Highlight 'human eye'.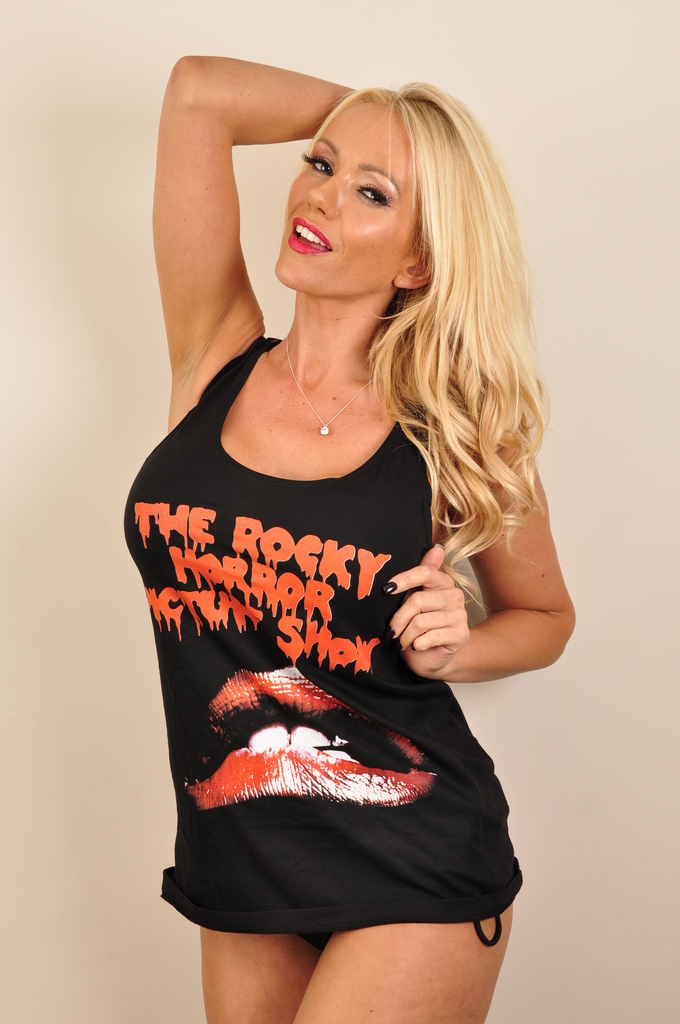
Highlighted region: box=[299, 151, 332, 175].
